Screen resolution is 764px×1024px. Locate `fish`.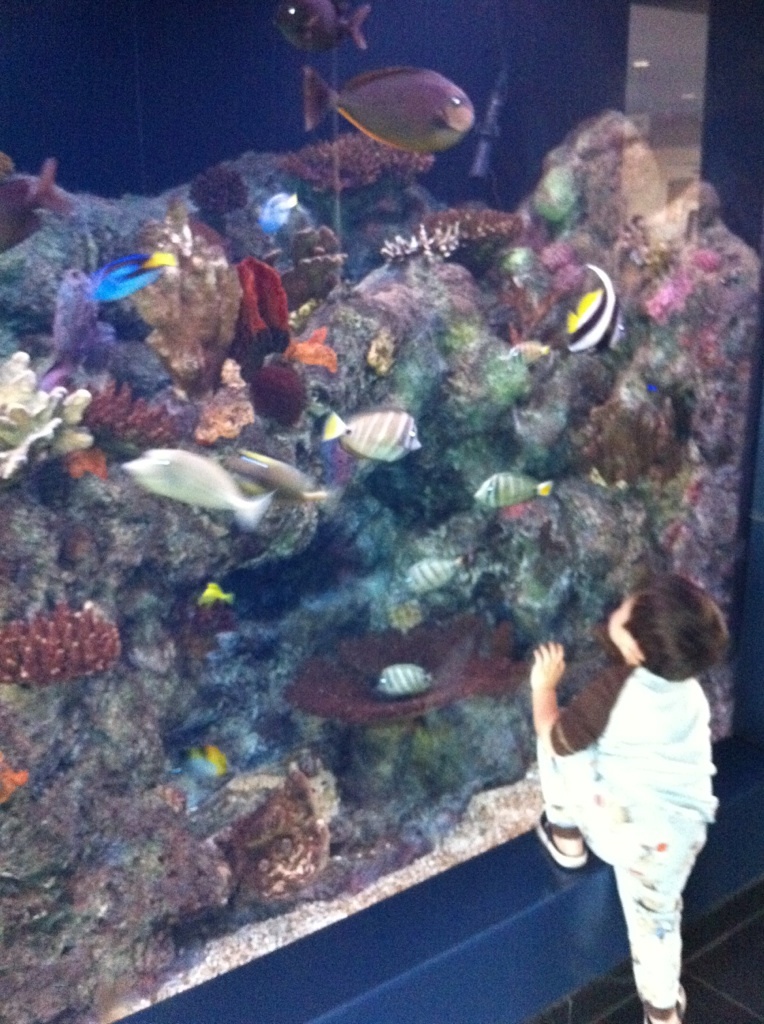
407,560,465,597.
